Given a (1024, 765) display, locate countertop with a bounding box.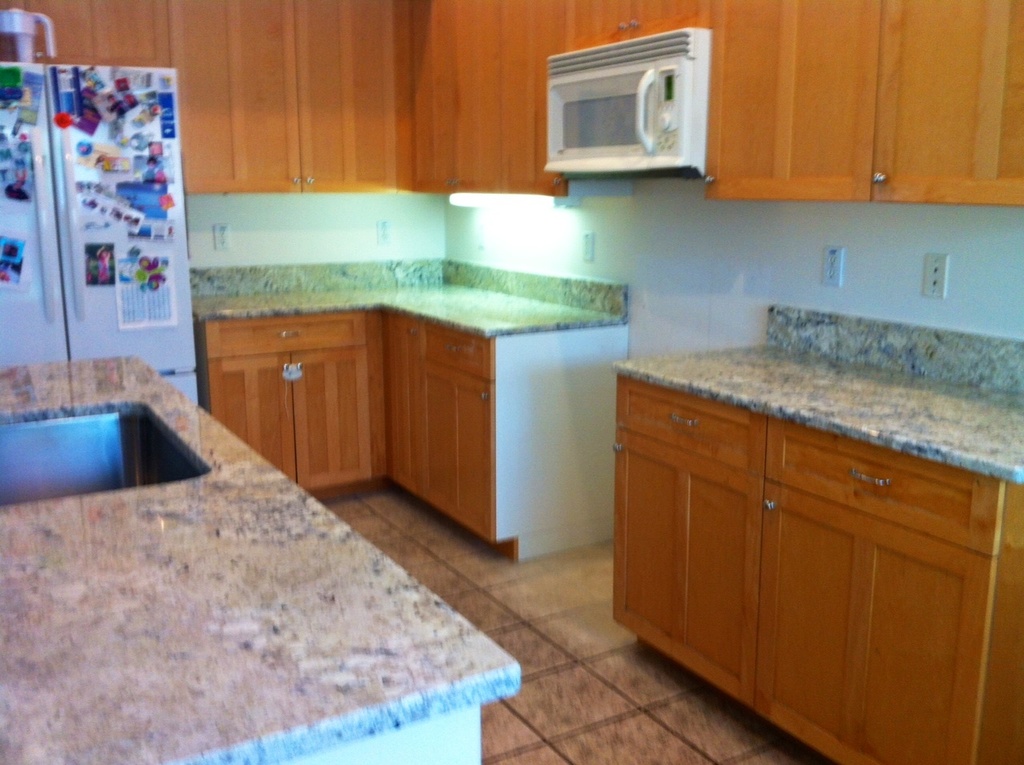
Located: (x1=192, y1=282, x2=633, y2=342).
